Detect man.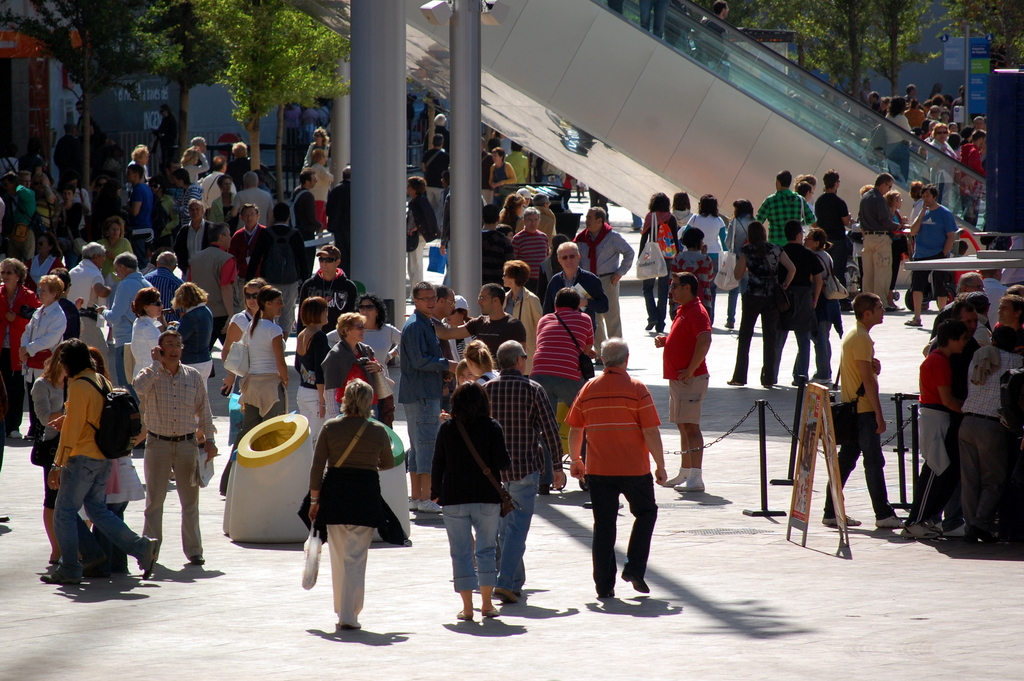
Detected at box=[396, 278, 459, 518].
